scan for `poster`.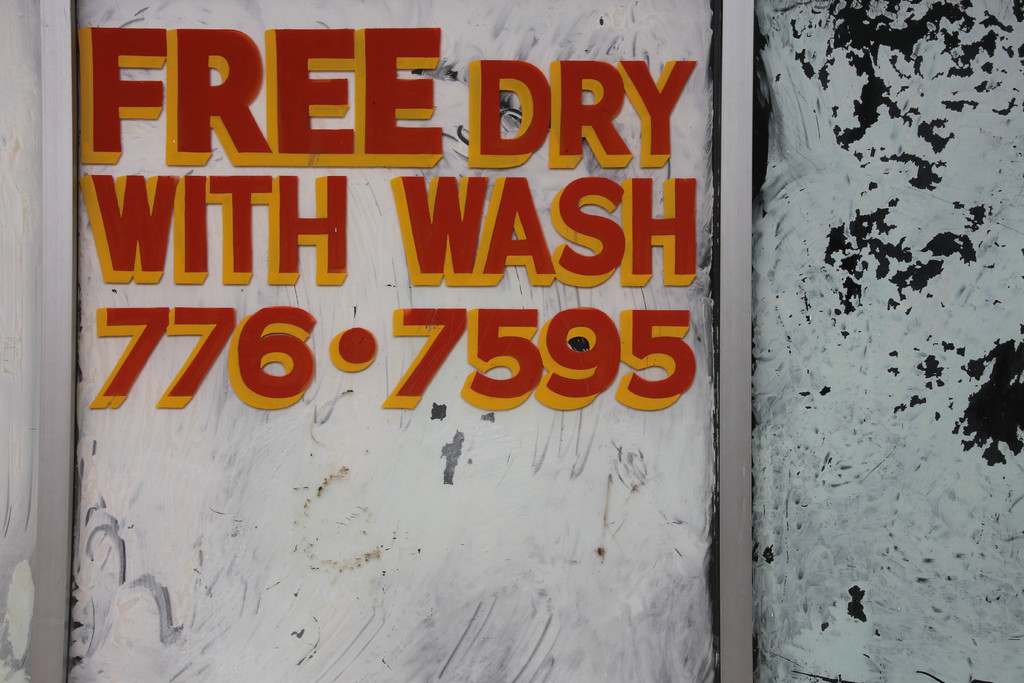
Scan result: <bbox>67, 0, 721, 680</bbox>.
